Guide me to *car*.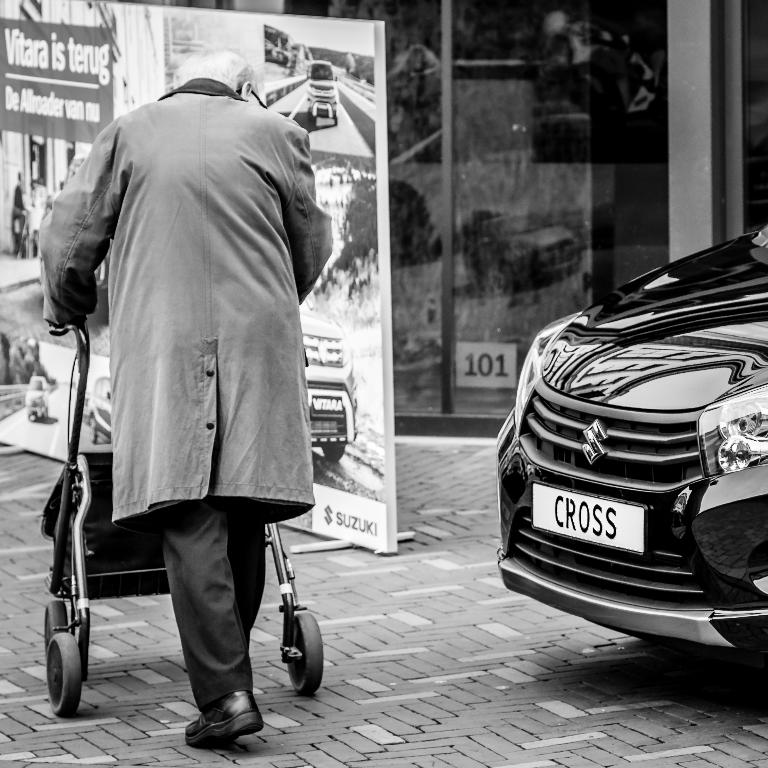
Guidance: bbox=(496, 225, 767, 650).
